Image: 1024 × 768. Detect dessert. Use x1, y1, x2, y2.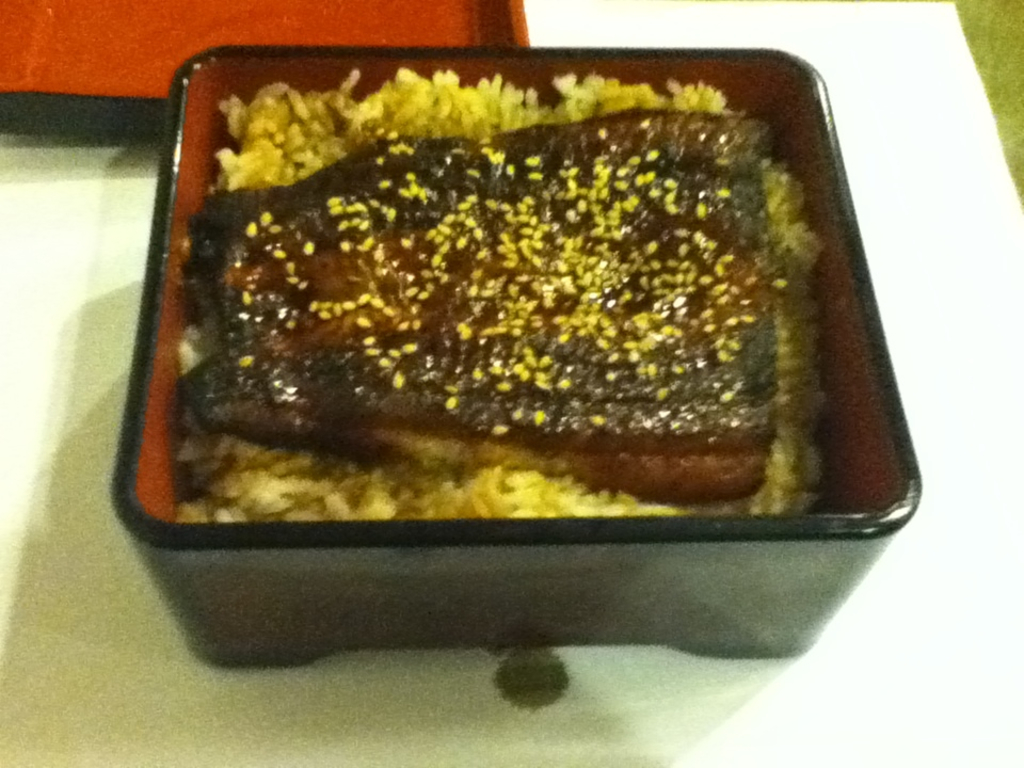
79, 69, 877, 622.
